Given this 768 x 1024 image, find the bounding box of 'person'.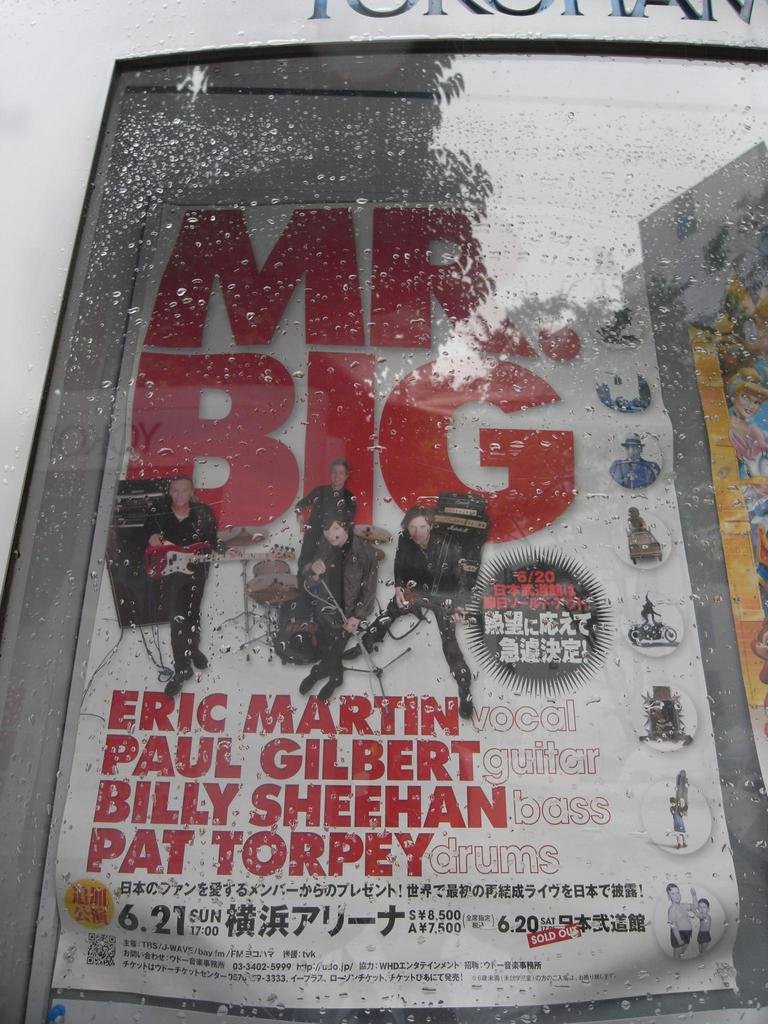
[125,441,217,684].
